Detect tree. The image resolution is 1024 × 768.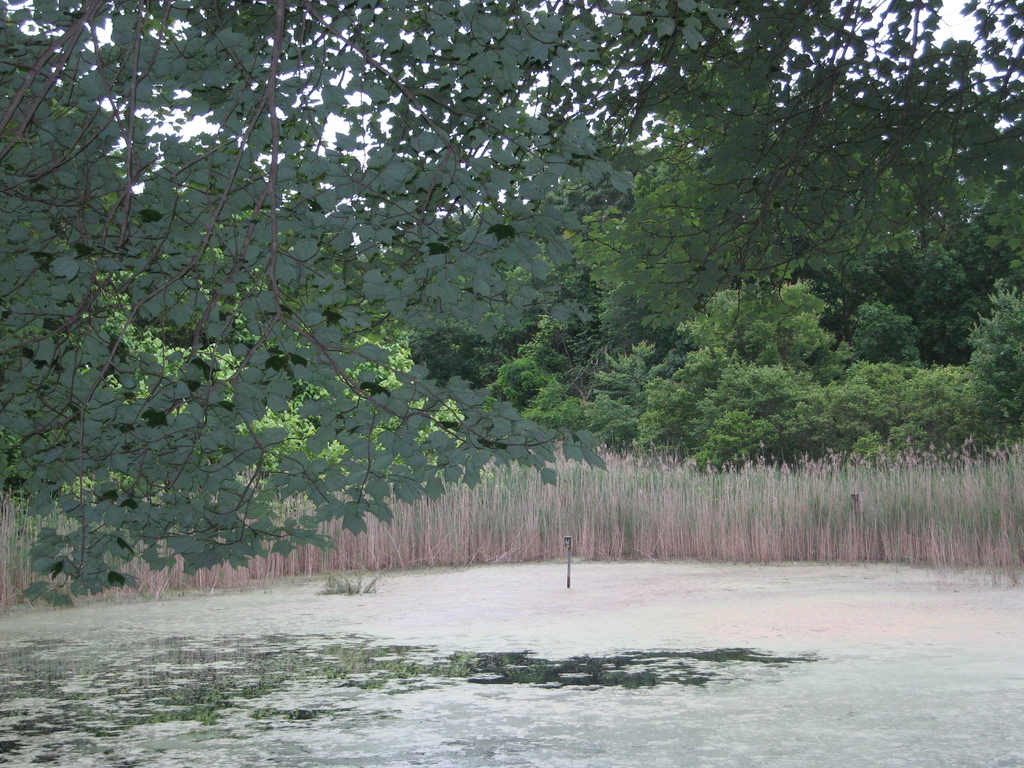
(65, 267, 477, 518).
